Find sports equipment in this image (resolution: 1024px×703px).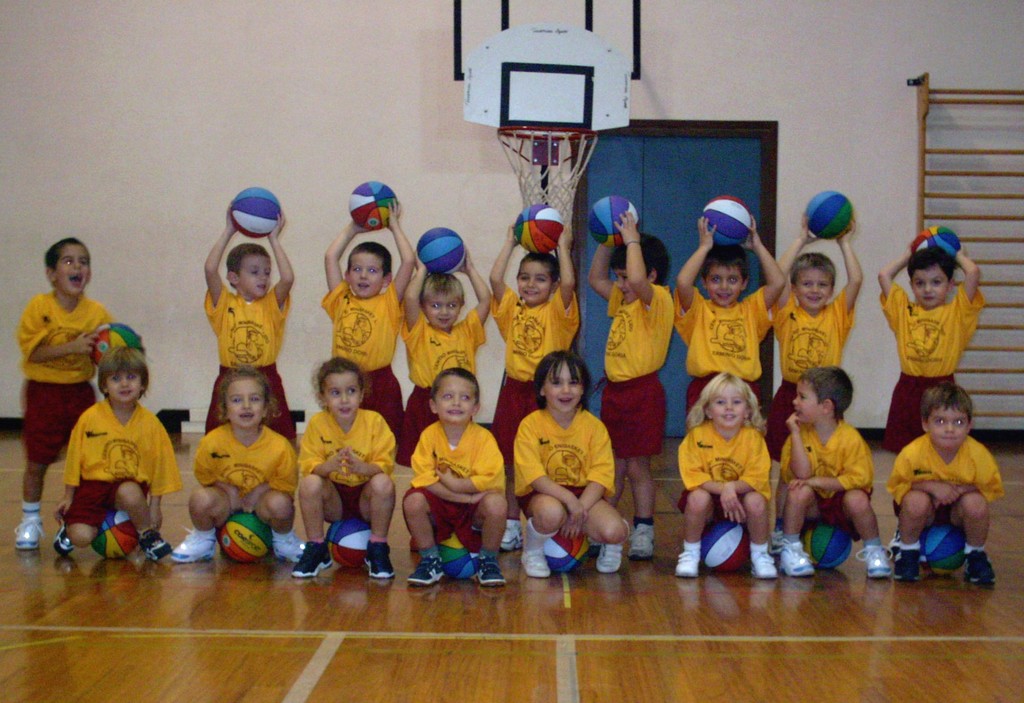
966 556 995 583.
